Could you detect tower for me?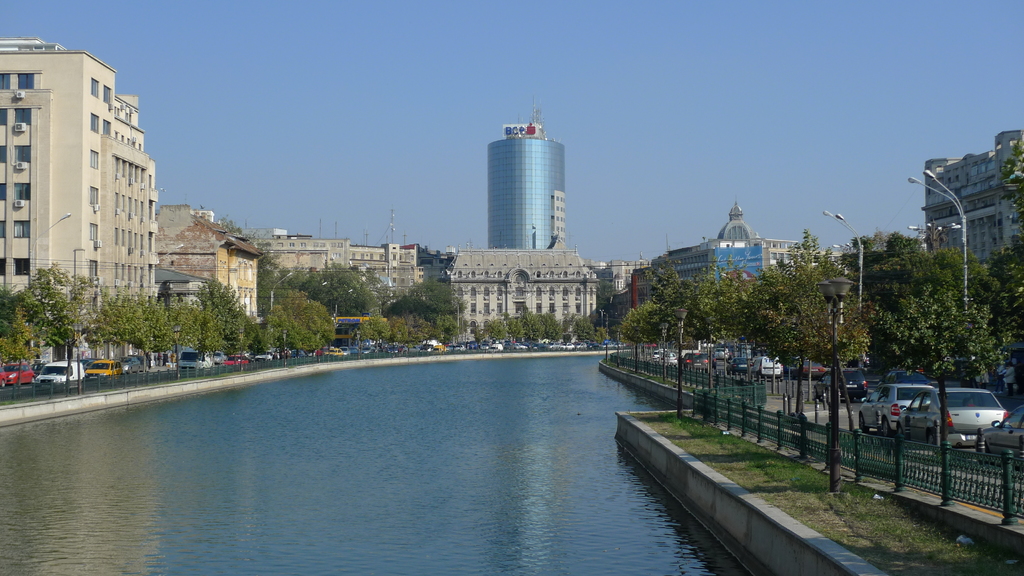
Detection result: bbox(652, 208, 790, 348).
